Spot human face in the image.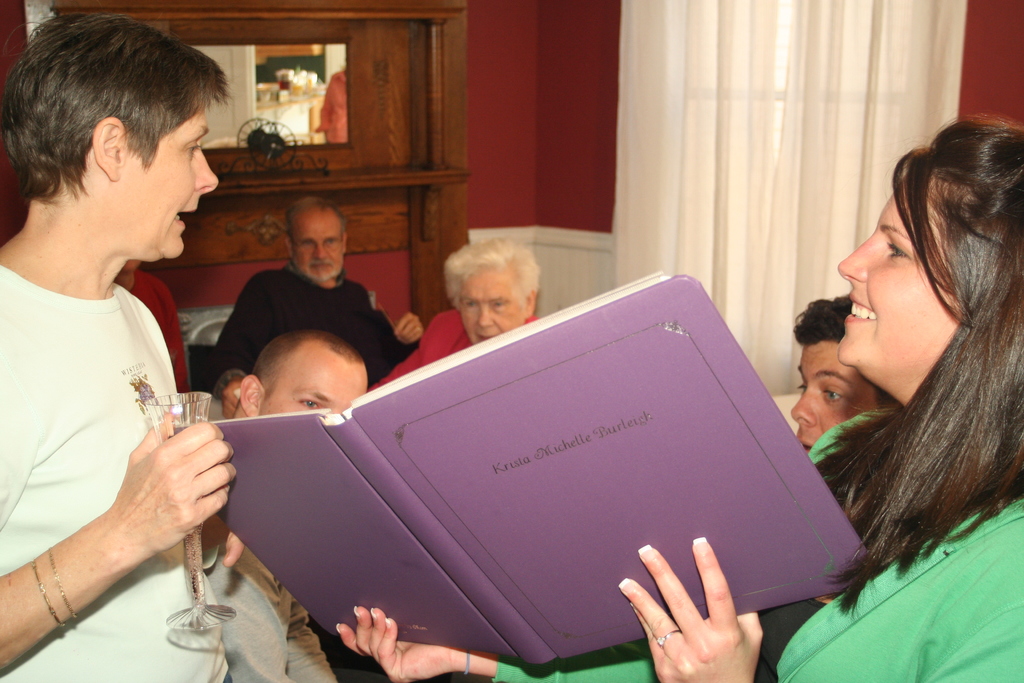
human face found at rect(115, 110, 219, 261).
